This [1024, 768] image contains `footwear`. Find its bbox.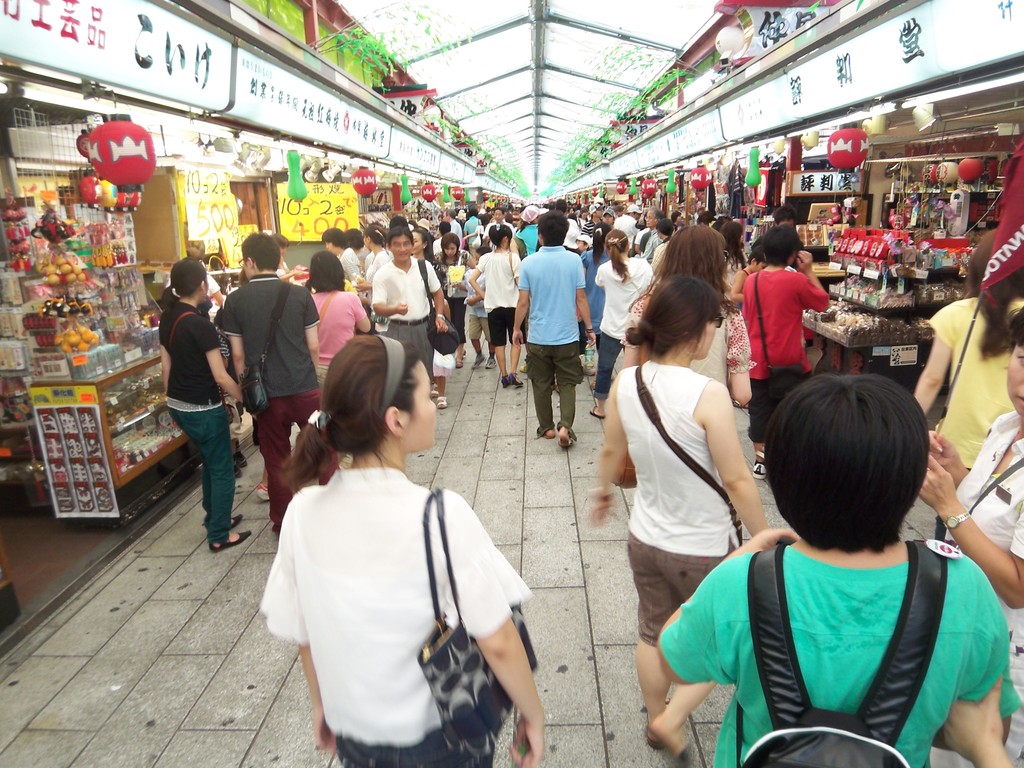
bbox=(255, 484, 271, 505).
